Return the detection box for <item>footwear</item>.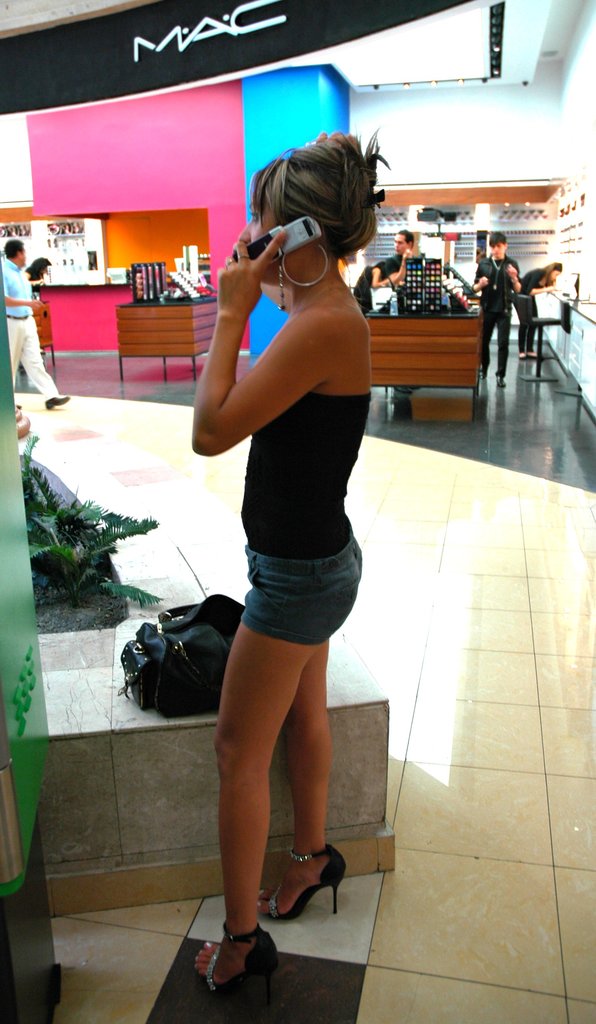
x1=529 y1=346 x2=540 y2=362.
